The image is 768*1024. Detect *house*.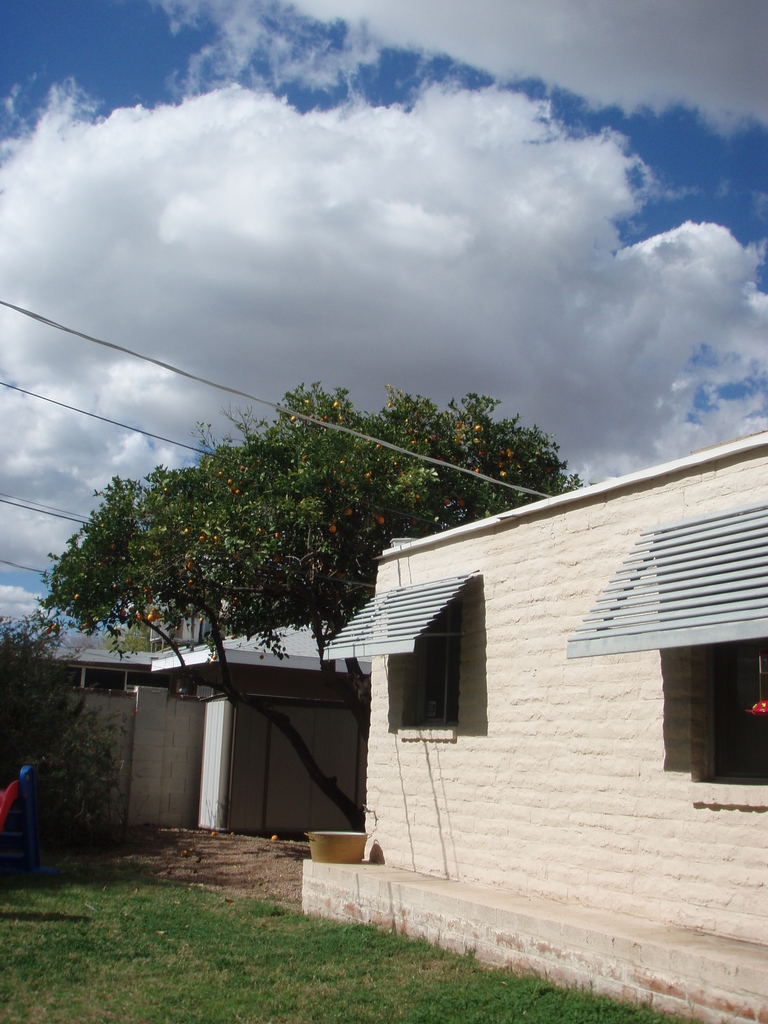
Detection: region(301, 426, 767, 1023).
